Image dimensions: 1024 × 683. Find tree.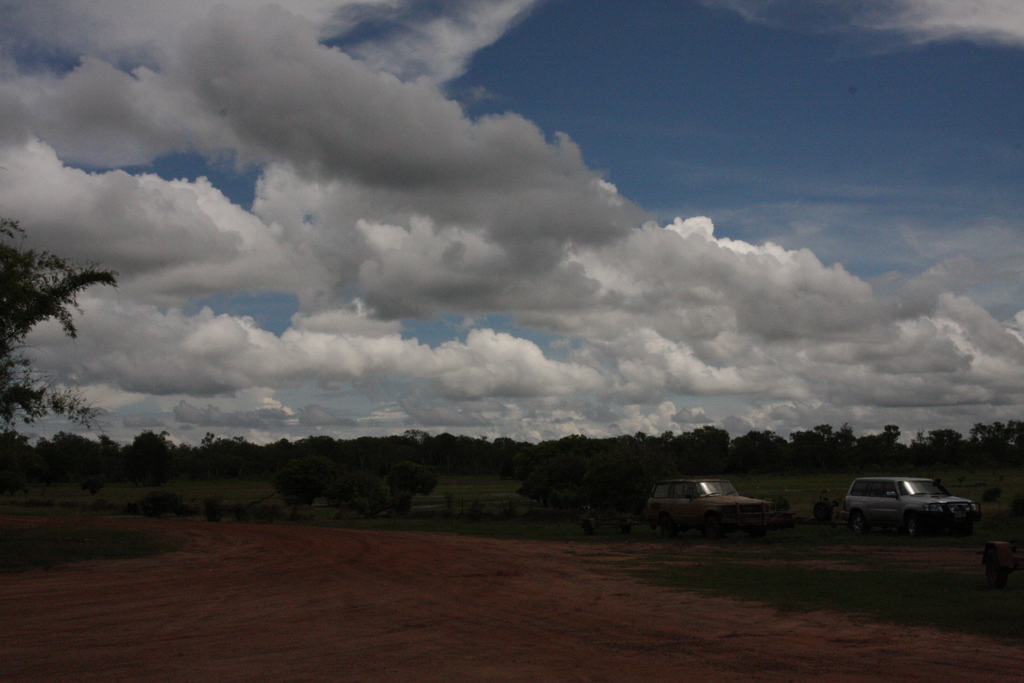
locate(0, 212, 118, 488).
